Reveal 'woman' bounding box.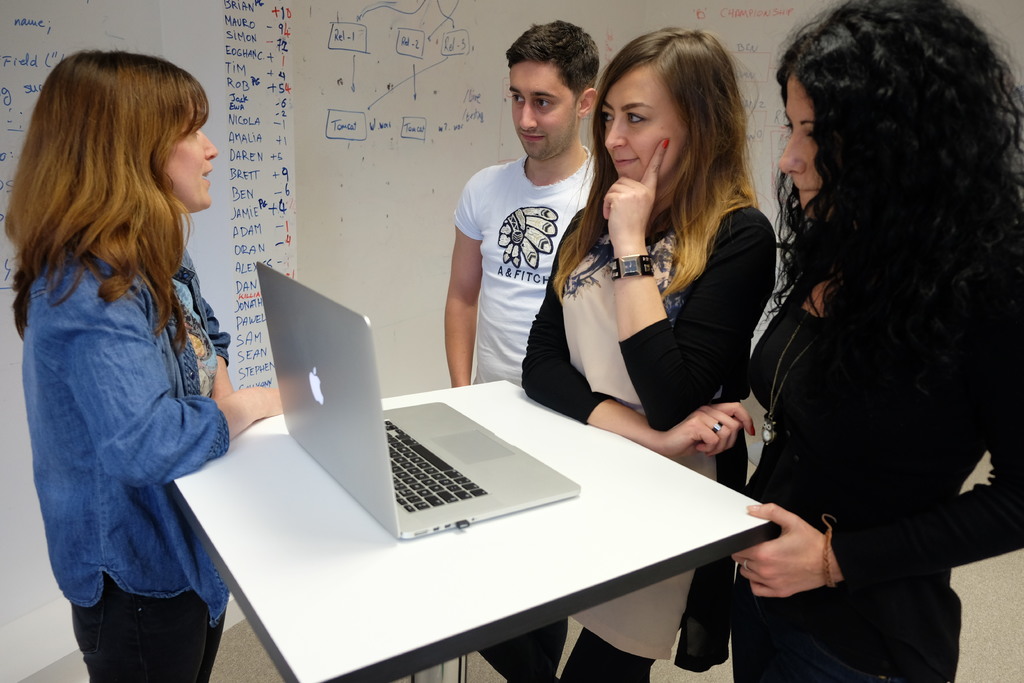
Revealed: [x1=532, y1=78, x2=771, y2=639].
